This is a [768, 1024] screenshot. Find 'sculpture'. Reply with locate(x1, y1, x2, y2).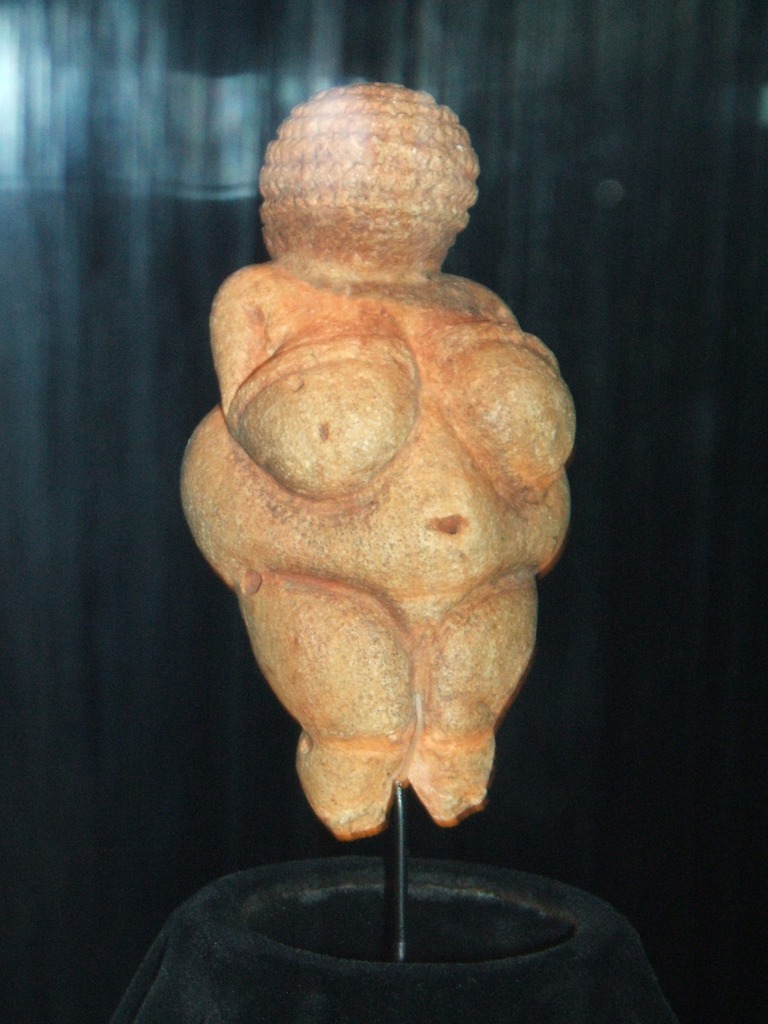
locate(193, 98, 591, 928).
